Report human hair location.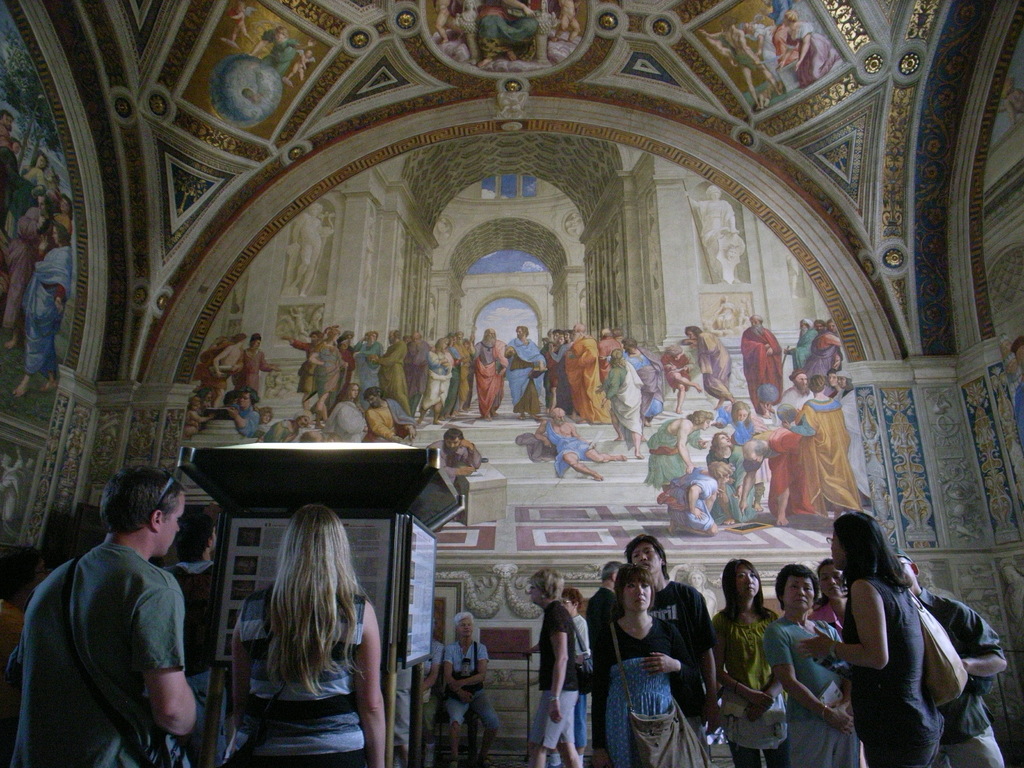
Report: Rect(807, 375, 824, 394).
